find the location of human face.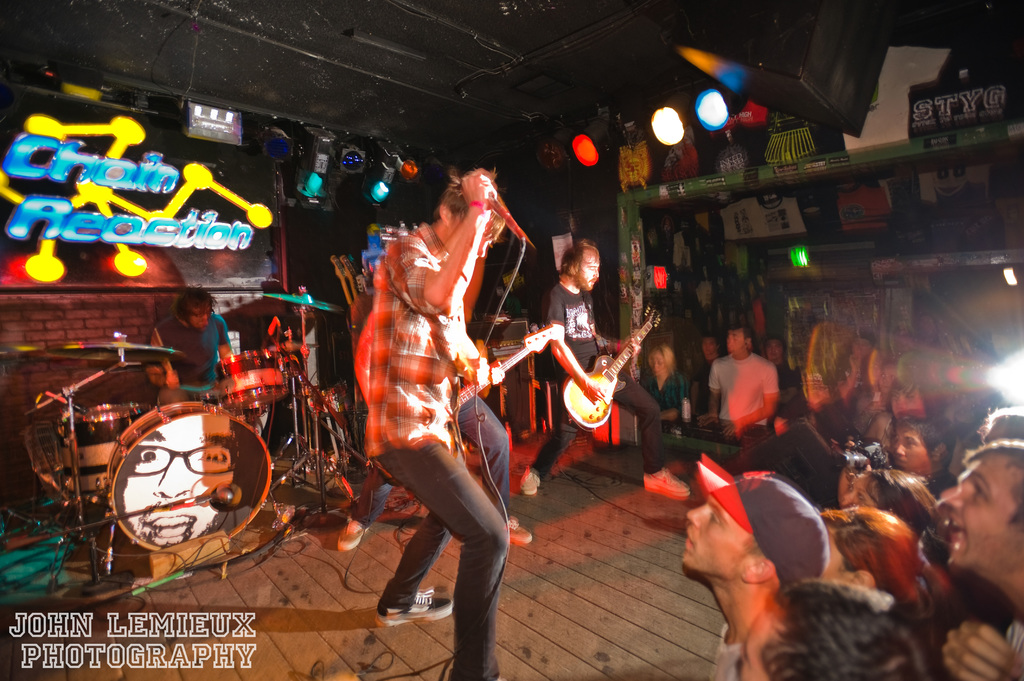
Location: (left=679, top=490, right=751, bottom=578).
